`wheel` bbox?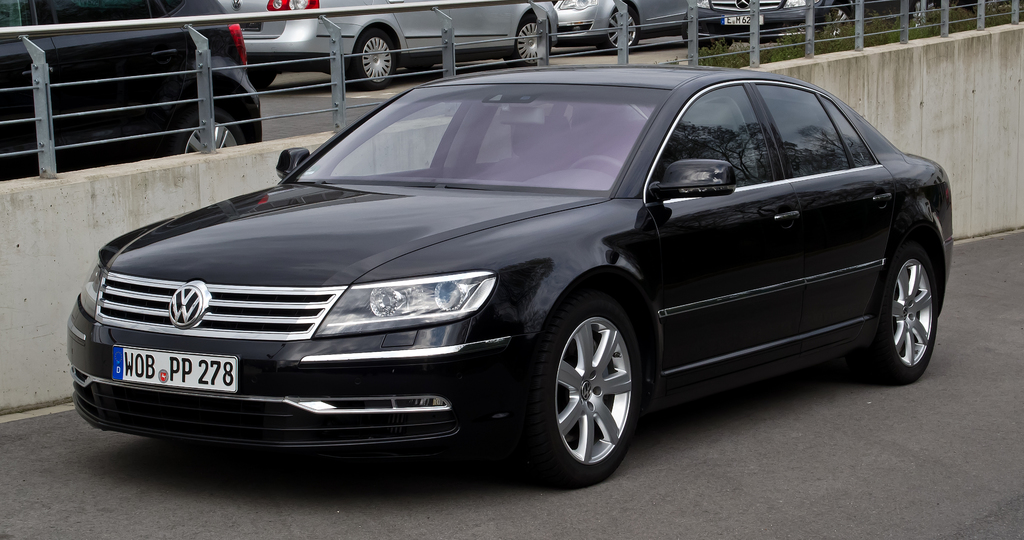
<box>170,110,243,149</box>
